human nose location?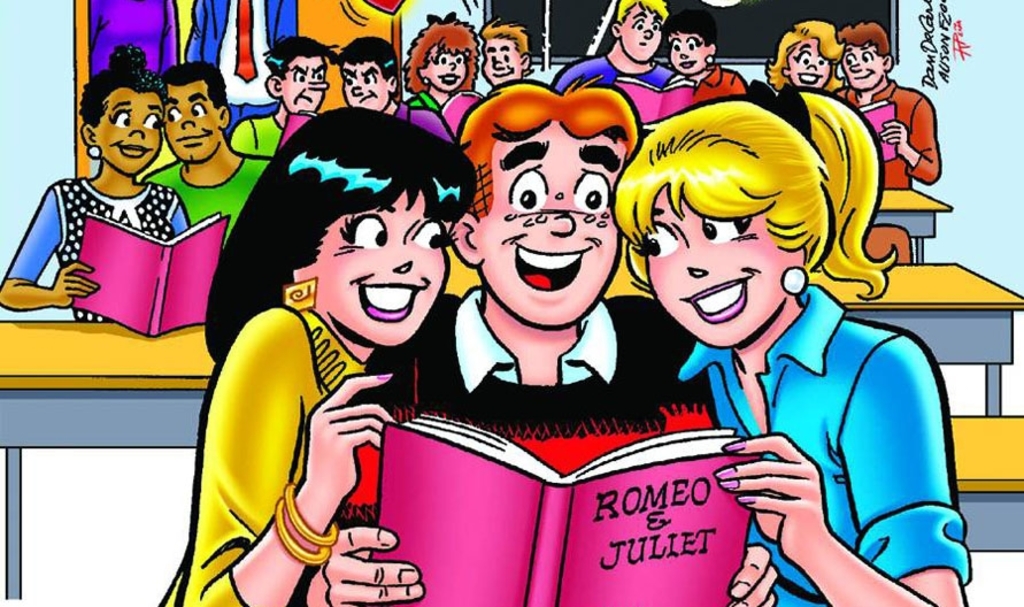
select_region(848, 62, 863, 71)
